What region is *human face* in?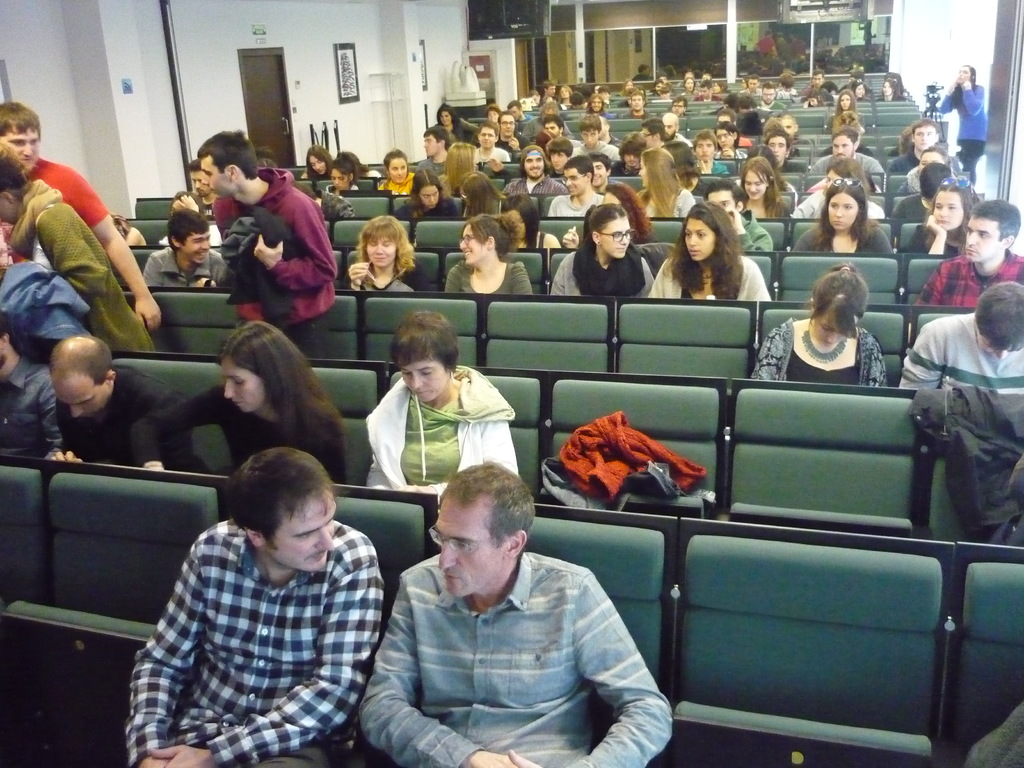
<region>225, 360, 264, 413</region>.
